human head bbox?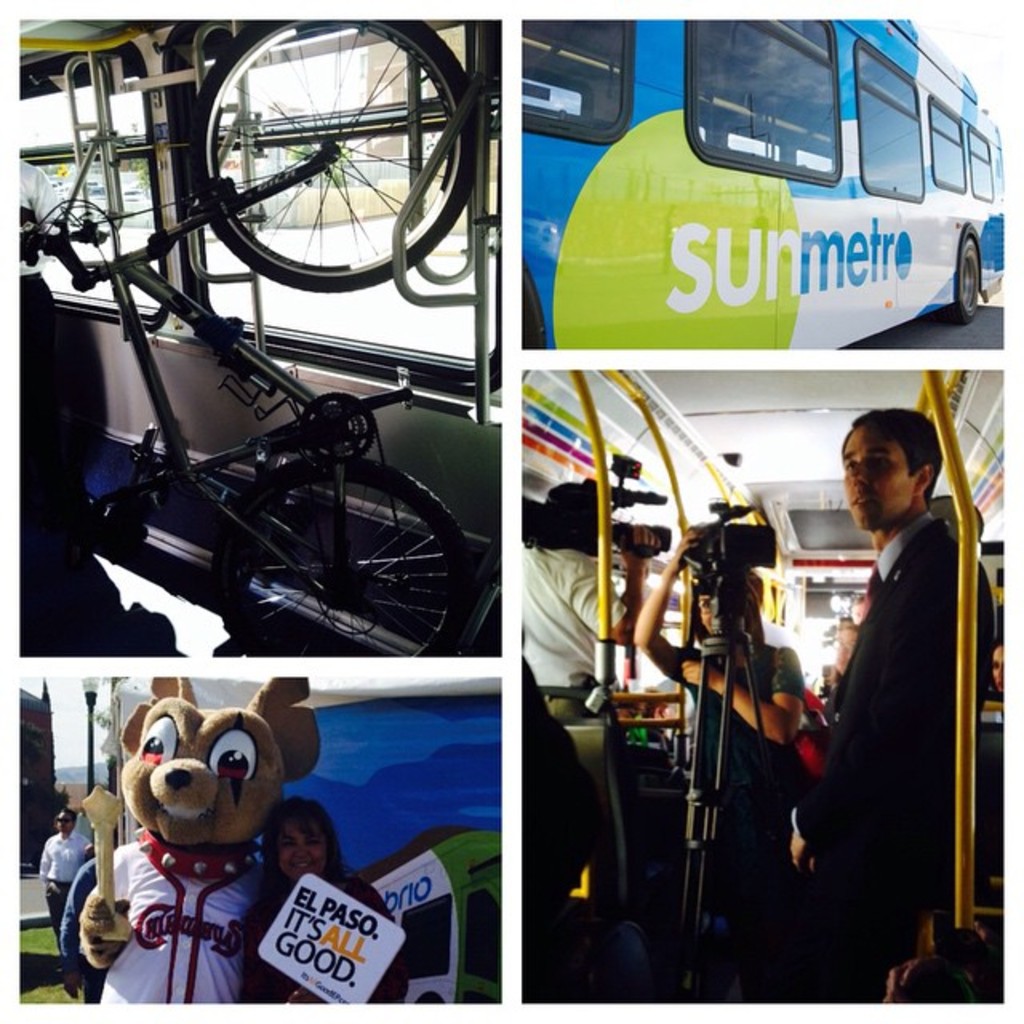
840,405,936,530
